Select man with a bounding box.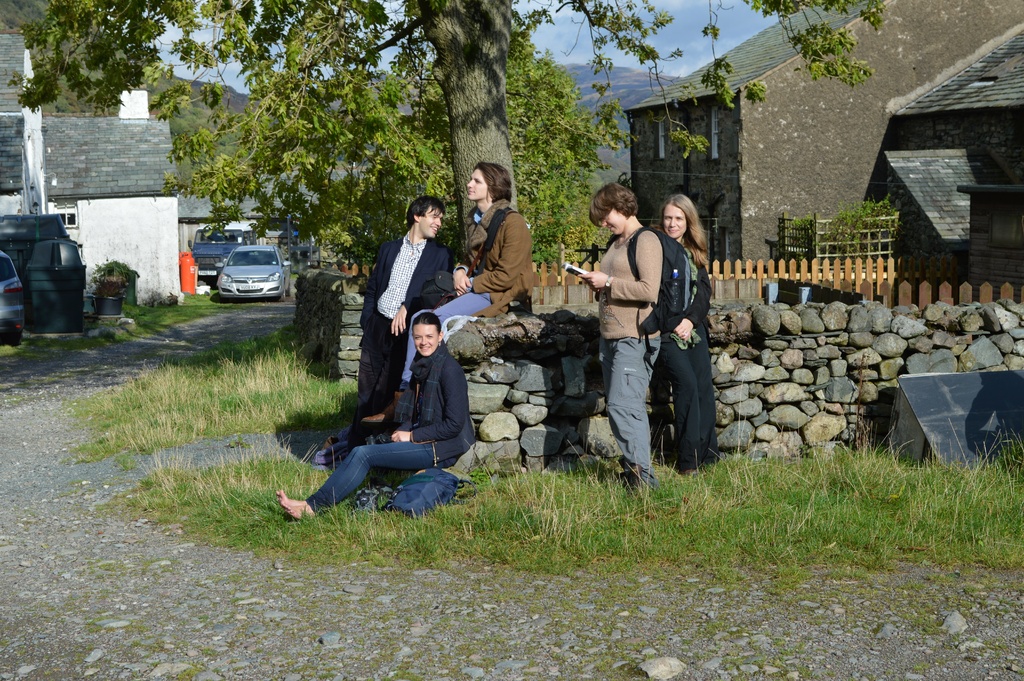
bbox=[351, 192, 454, 420].
